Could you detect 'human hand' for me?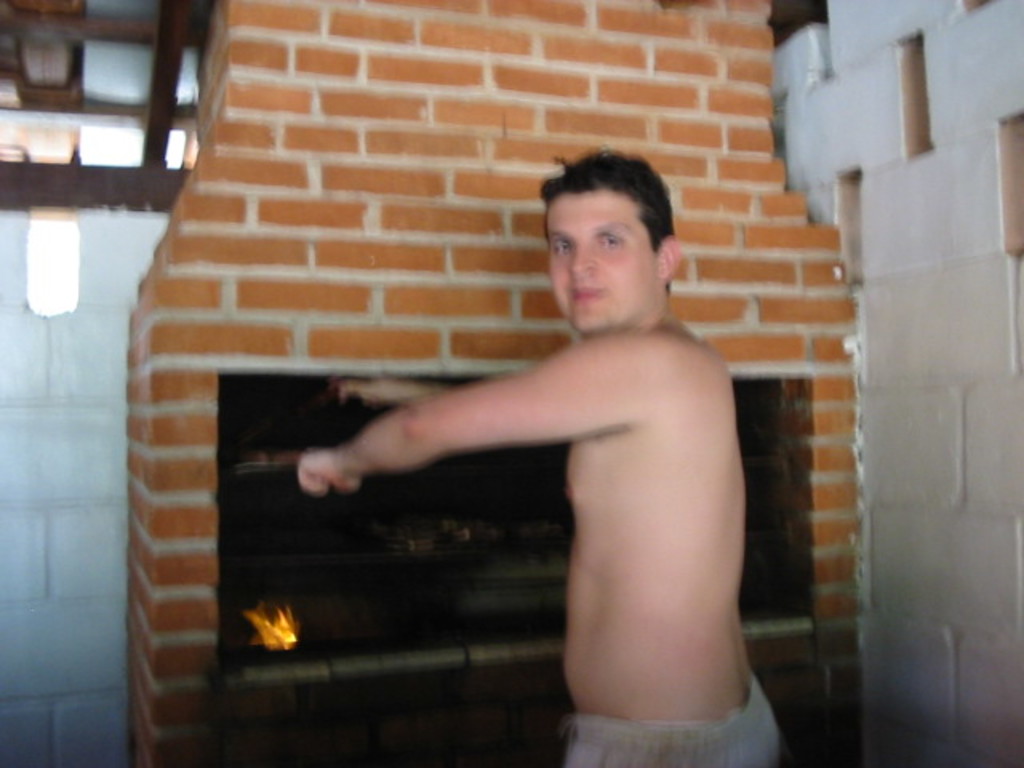
Detection result: l=294, t=450, r=365, b=501.
